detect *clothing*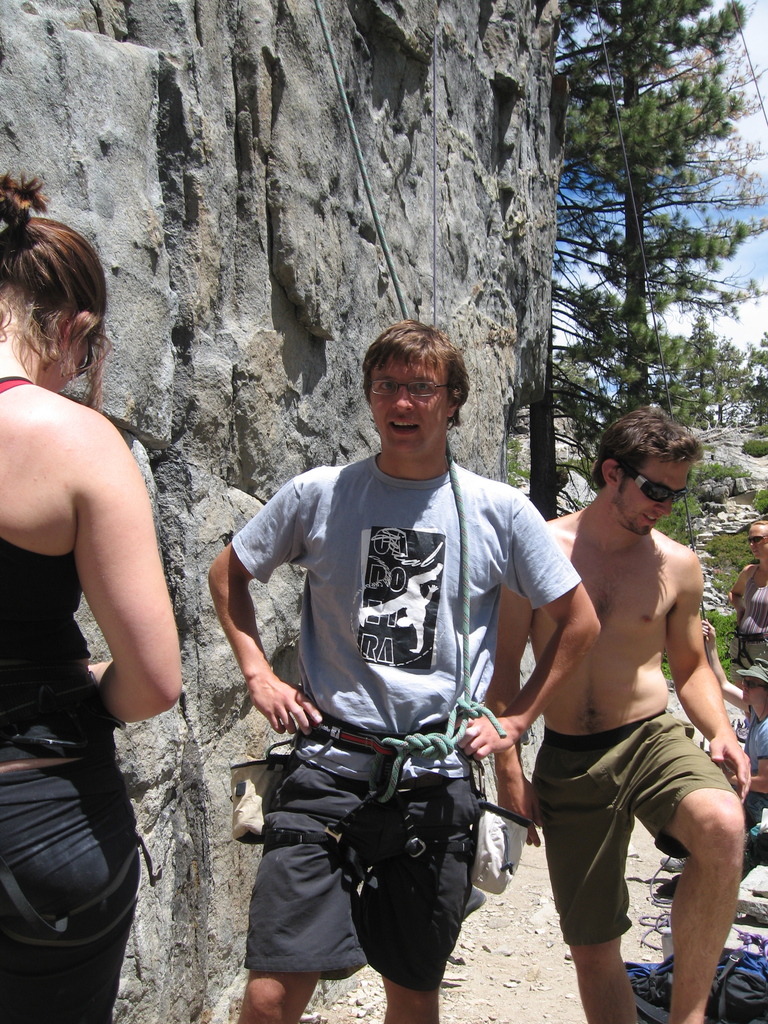
0, 376, 154, 1023
